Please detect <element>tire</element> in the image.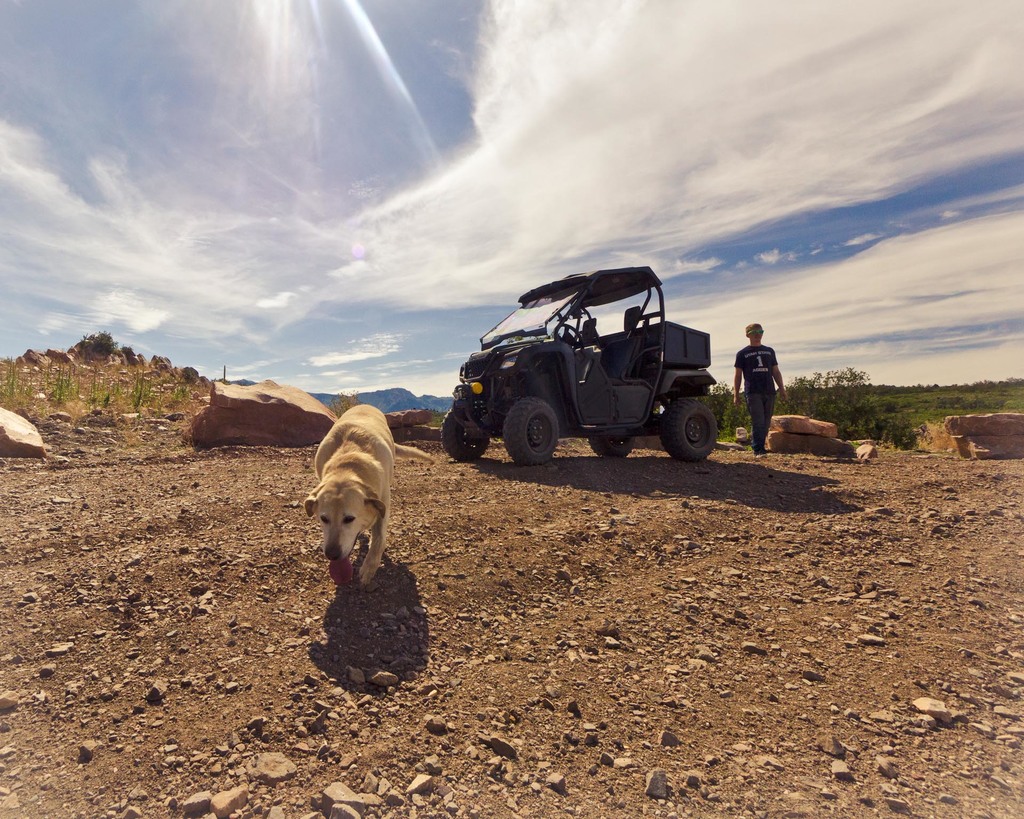
(589,432,634,457).
